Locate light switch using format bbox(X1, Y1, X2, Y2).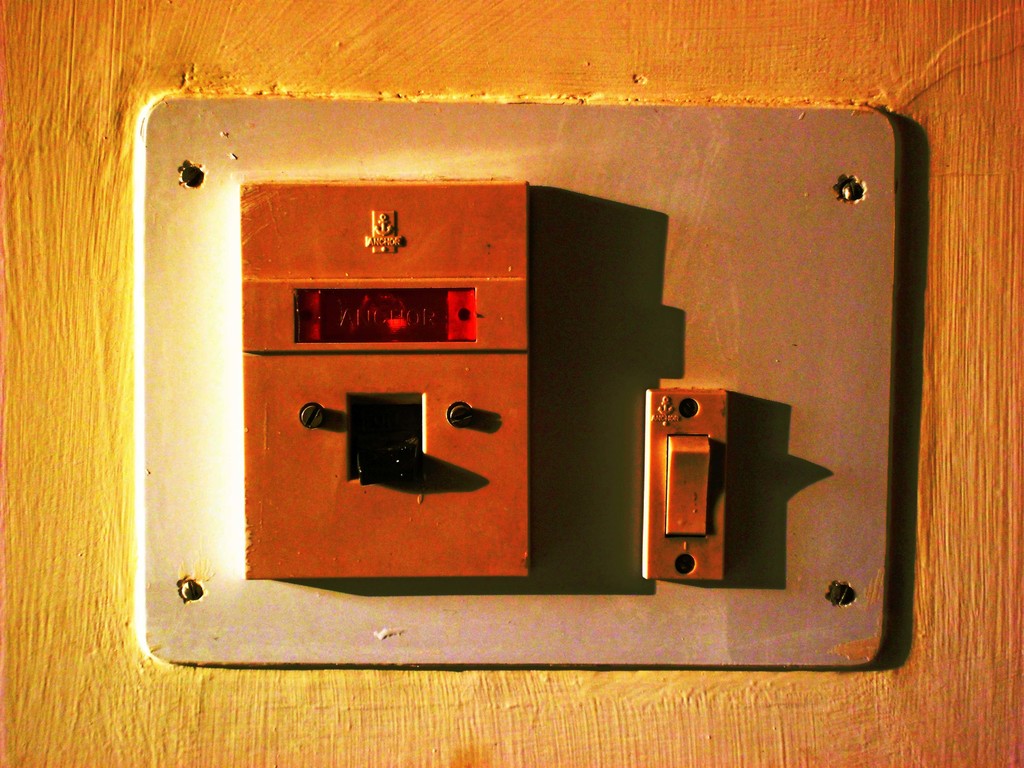
bbox(131, 92, 897, 677).
